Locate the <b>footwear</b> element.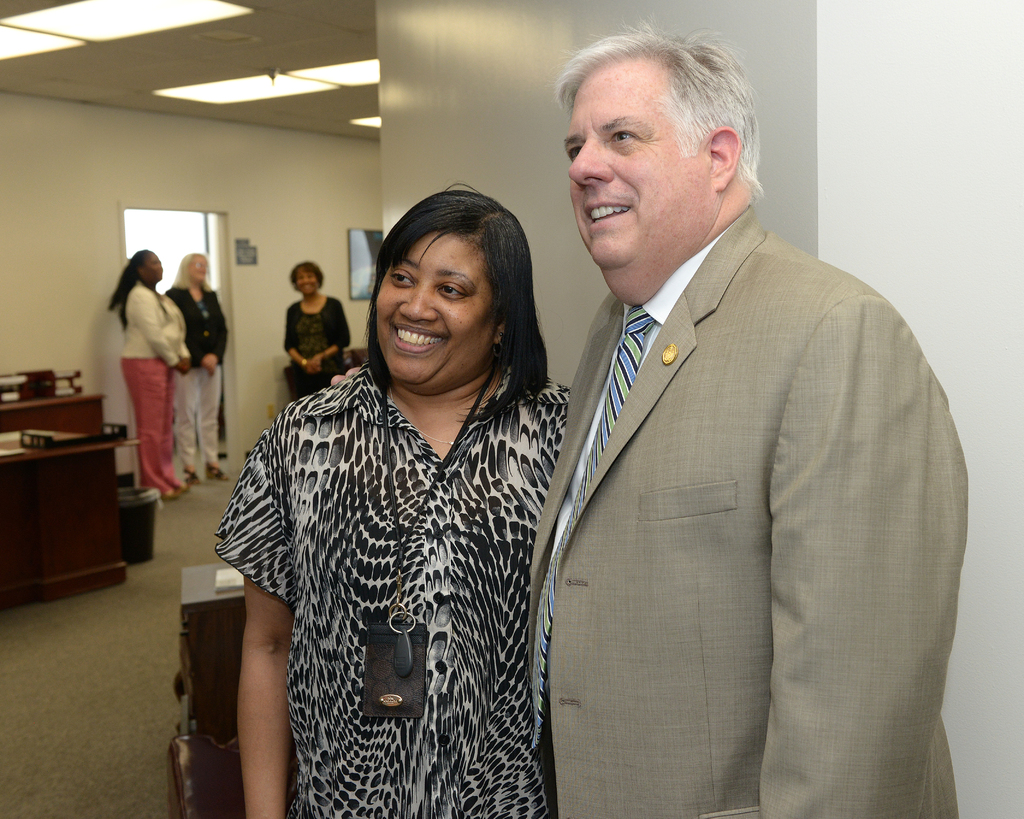
Element bbox: [186,470,202,485].
